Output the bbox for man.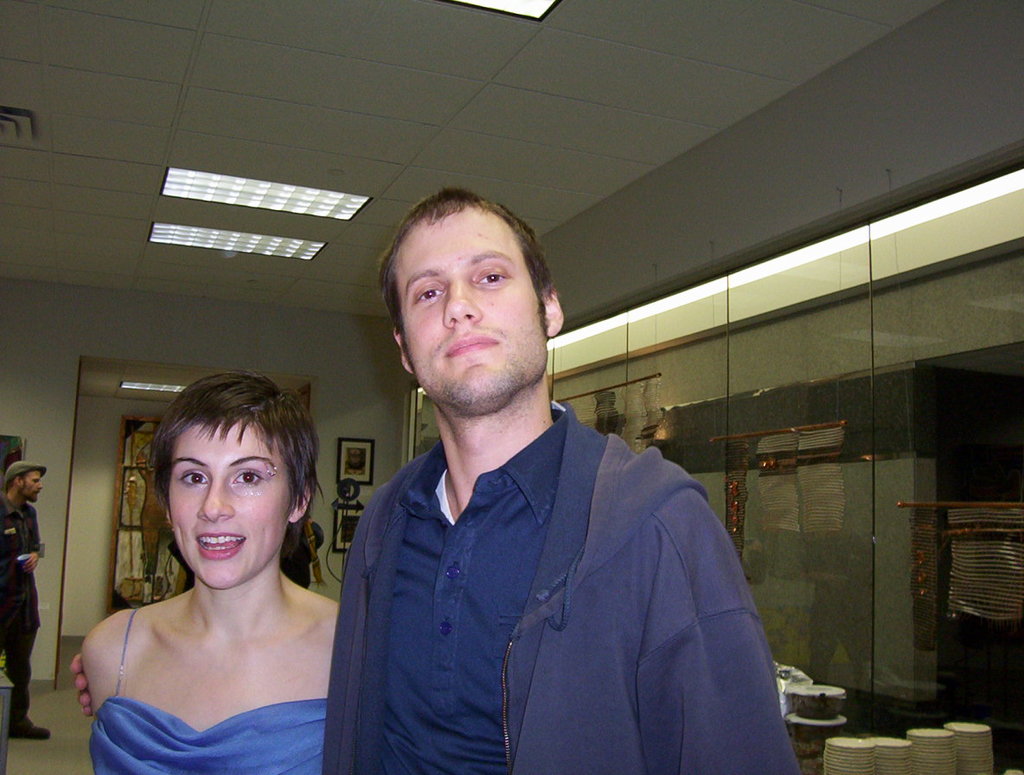
0, 462, 51, 741.
